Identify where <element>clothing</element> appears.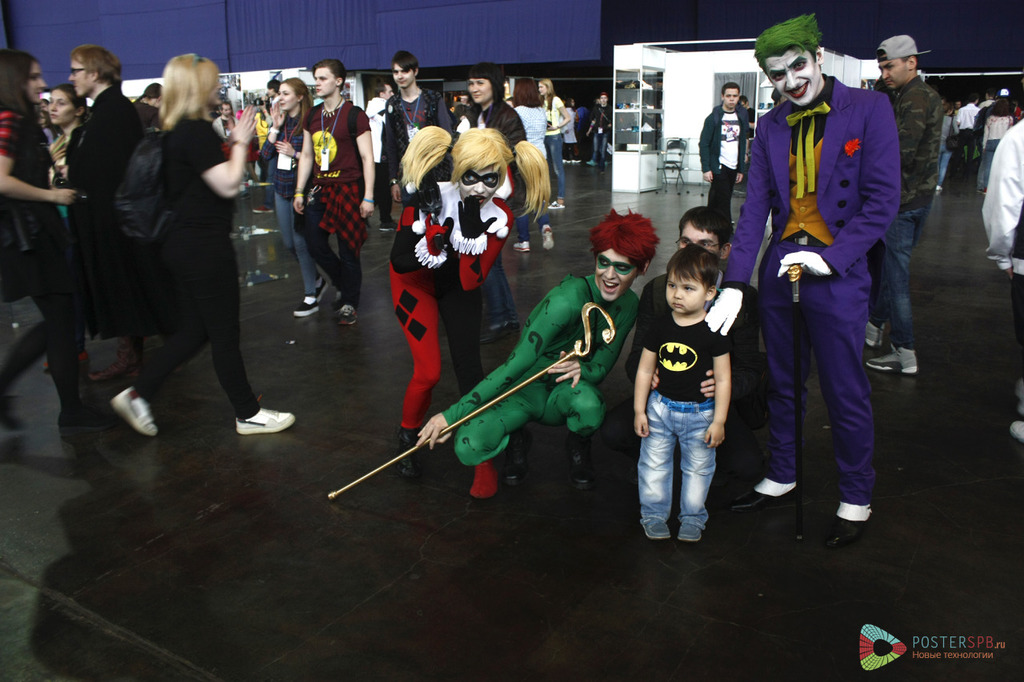
Appears at 382,197,448,425.
